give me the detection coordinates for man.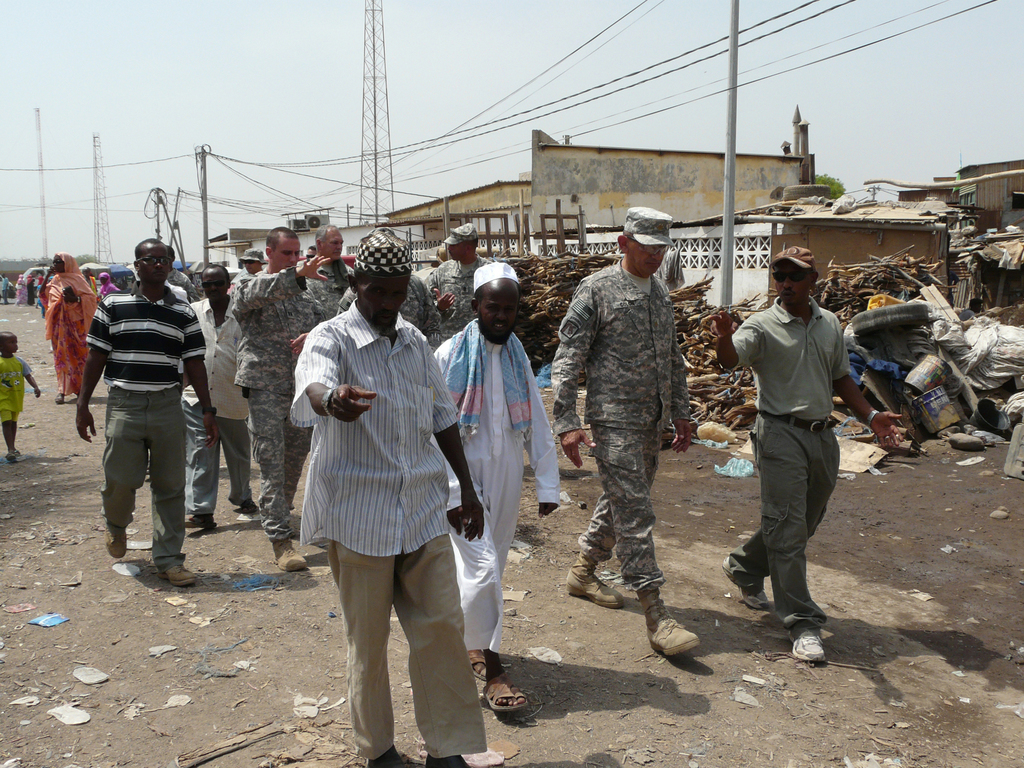
rect(433, 260, 565, 715).
